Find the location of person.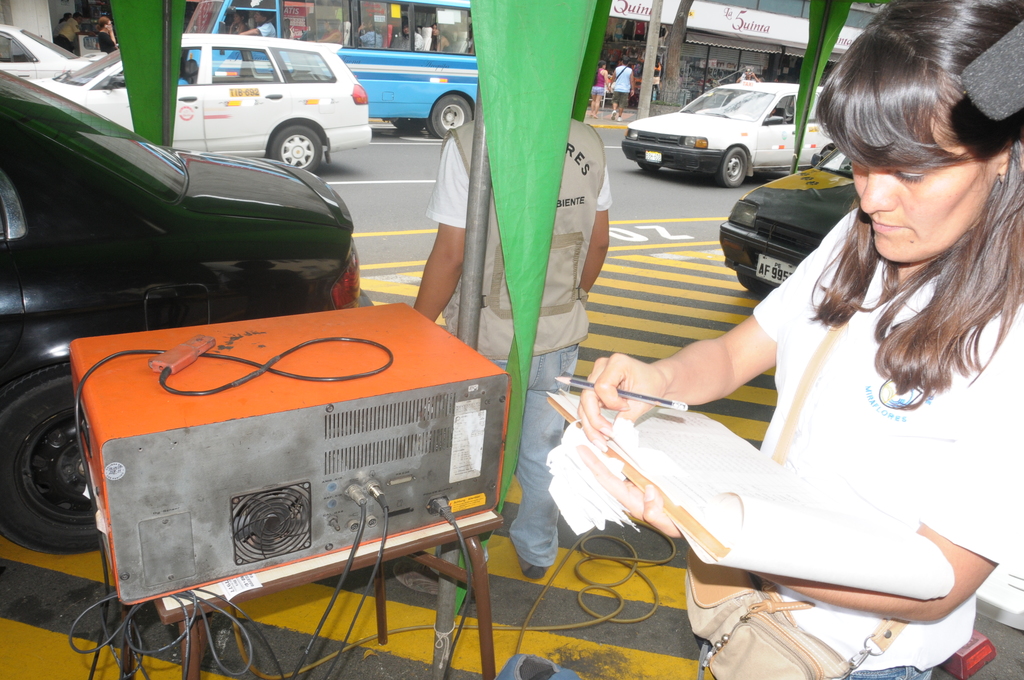
Location: bbox=[576, 0, 1023, 679].
